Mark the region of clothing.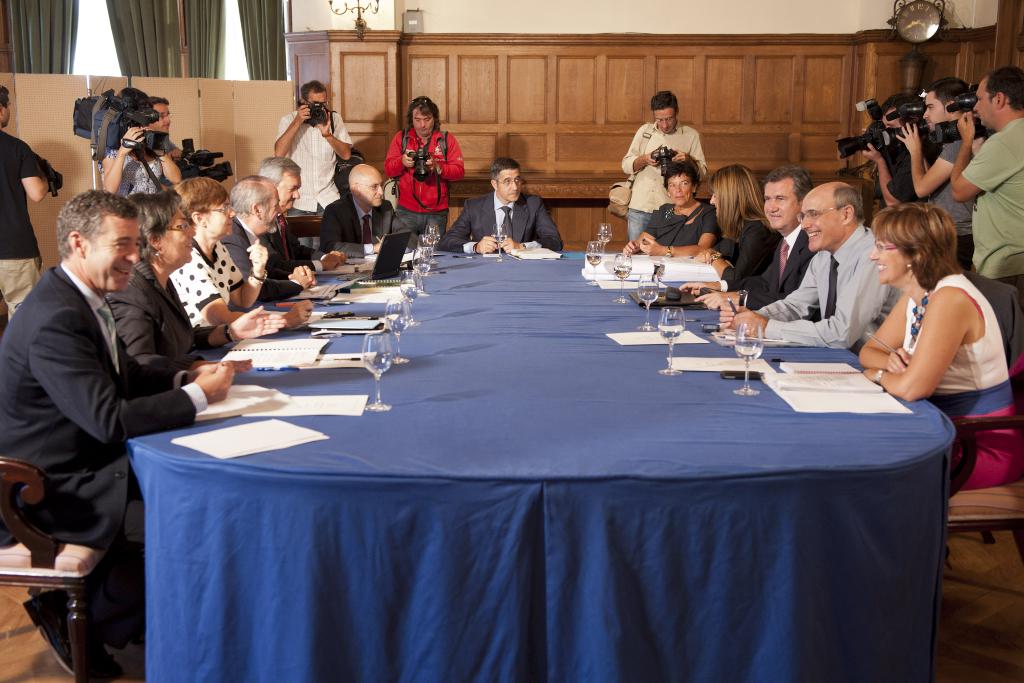
Region: [x1=710, y1=223, x2=769, y2=284].
